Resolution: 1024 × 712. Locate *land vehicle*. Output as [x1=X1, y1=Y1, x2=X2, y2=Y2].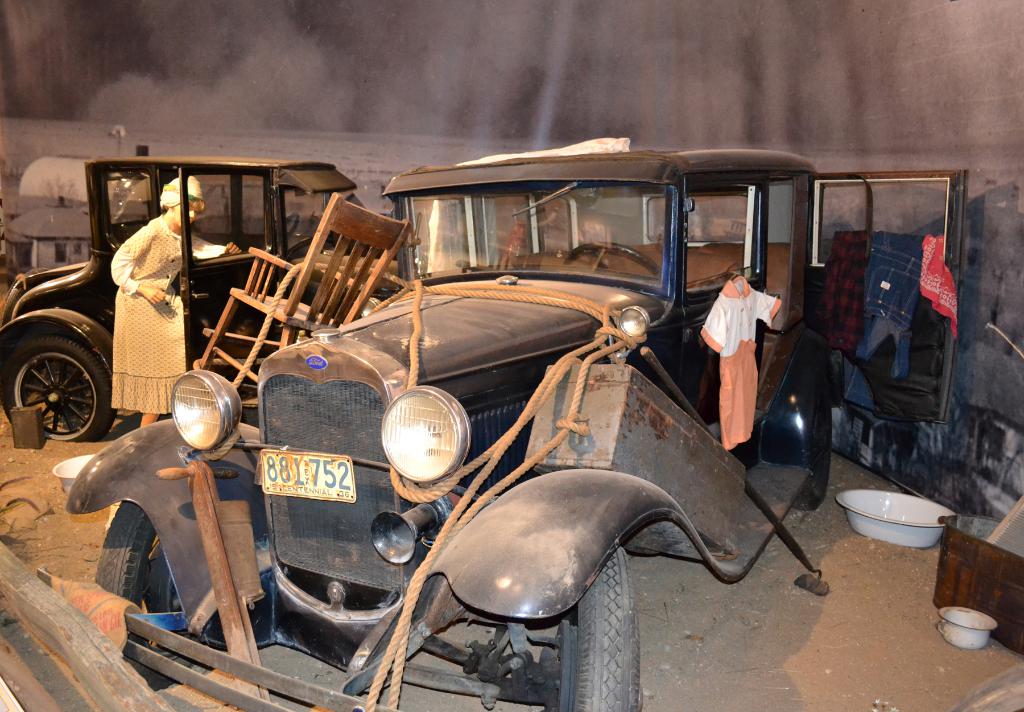
[x1=68, y1=134, x2=980, y2=711].
